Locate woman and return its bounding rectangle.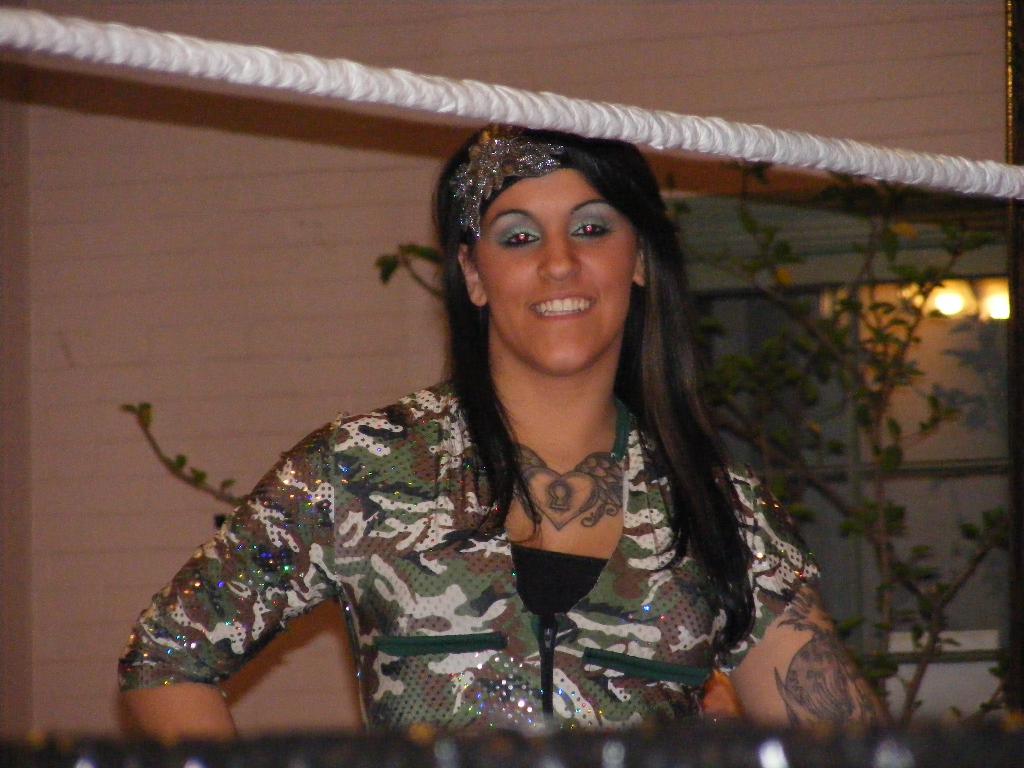
[x1=121, y1=102, x2=898, y2=761].
